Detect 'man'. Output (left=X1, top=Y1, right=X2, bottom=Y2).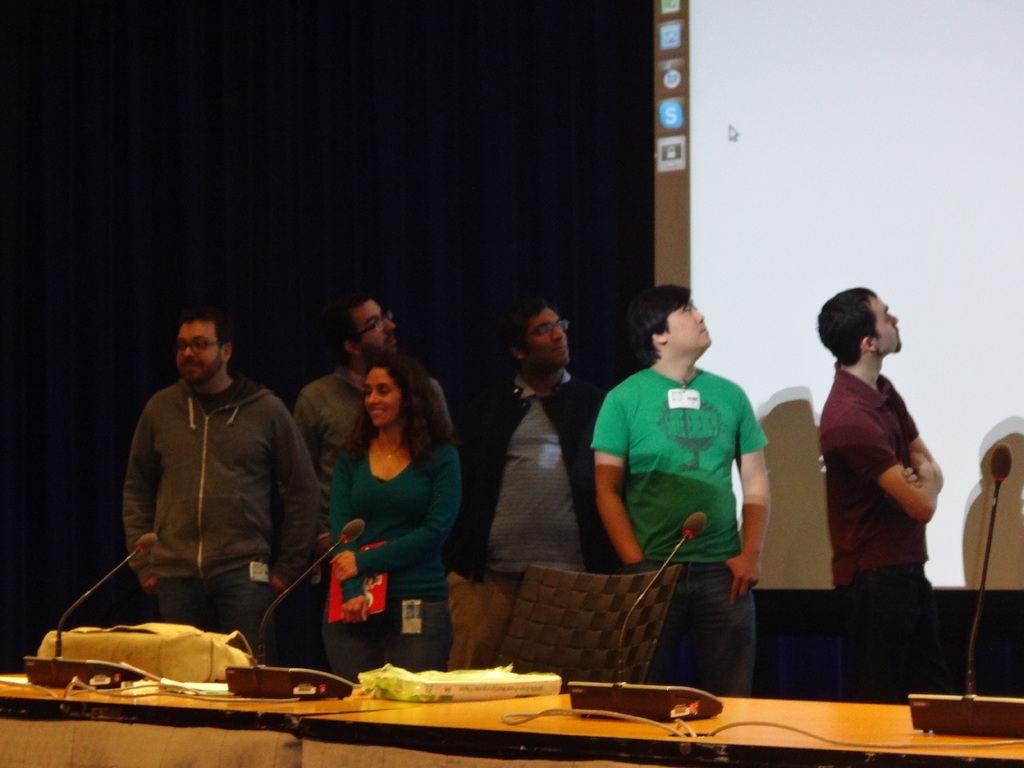
(left=288, top=294, right=456, bottom=673).
